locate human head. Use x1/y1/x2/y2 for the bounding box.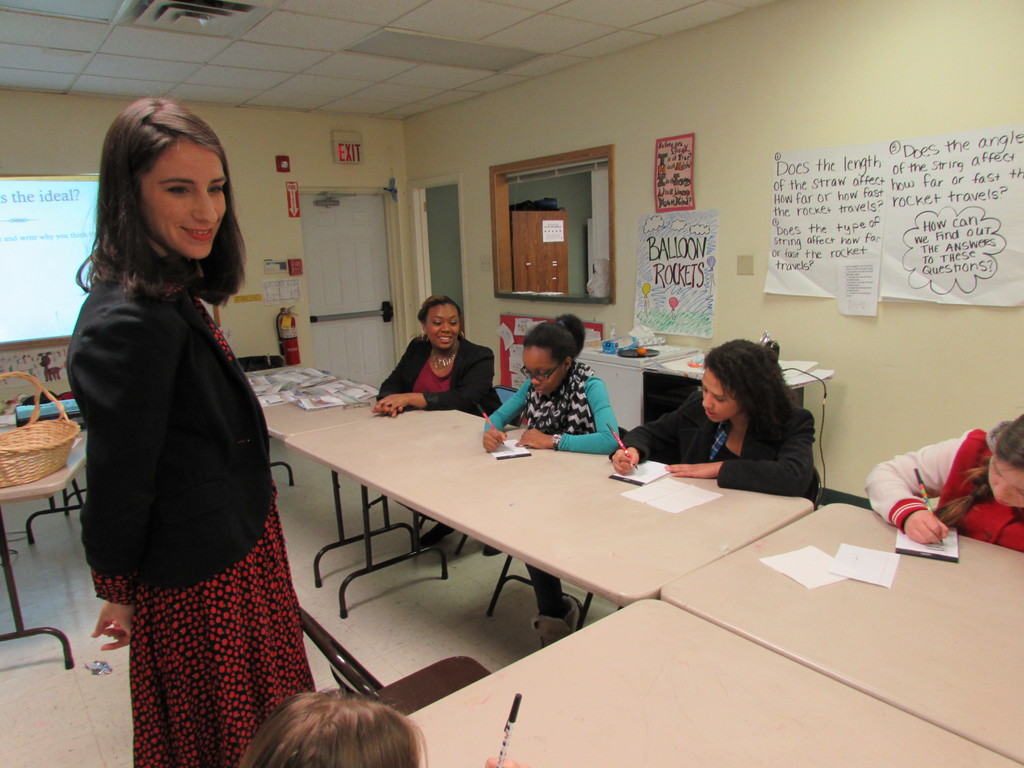
102/108/232/271.
